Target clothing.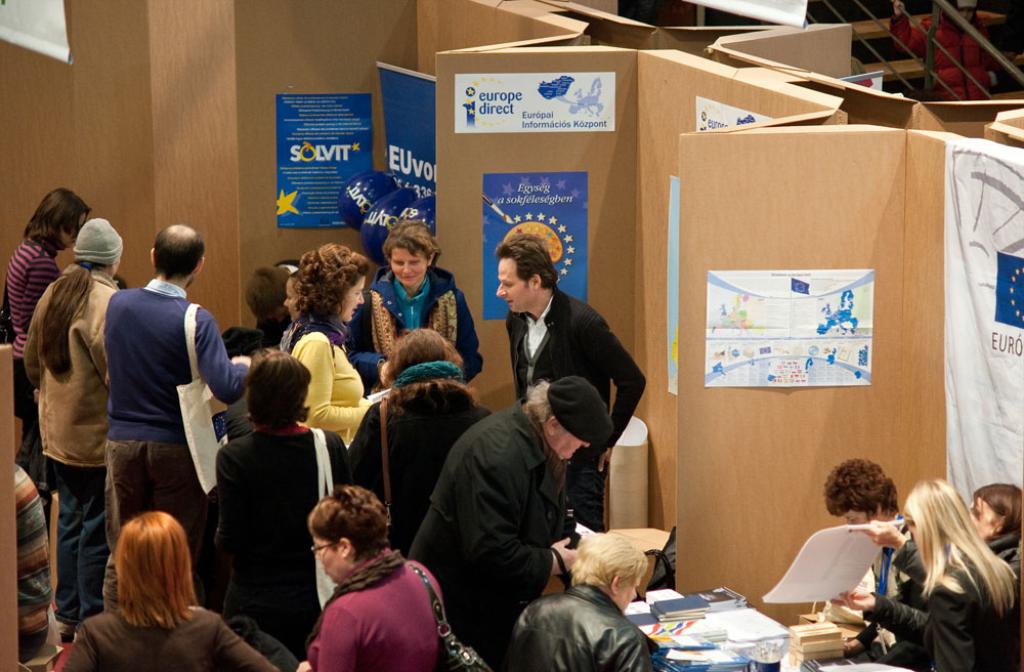
Target region: [left=225, top=392, right=247, bottom=436].
